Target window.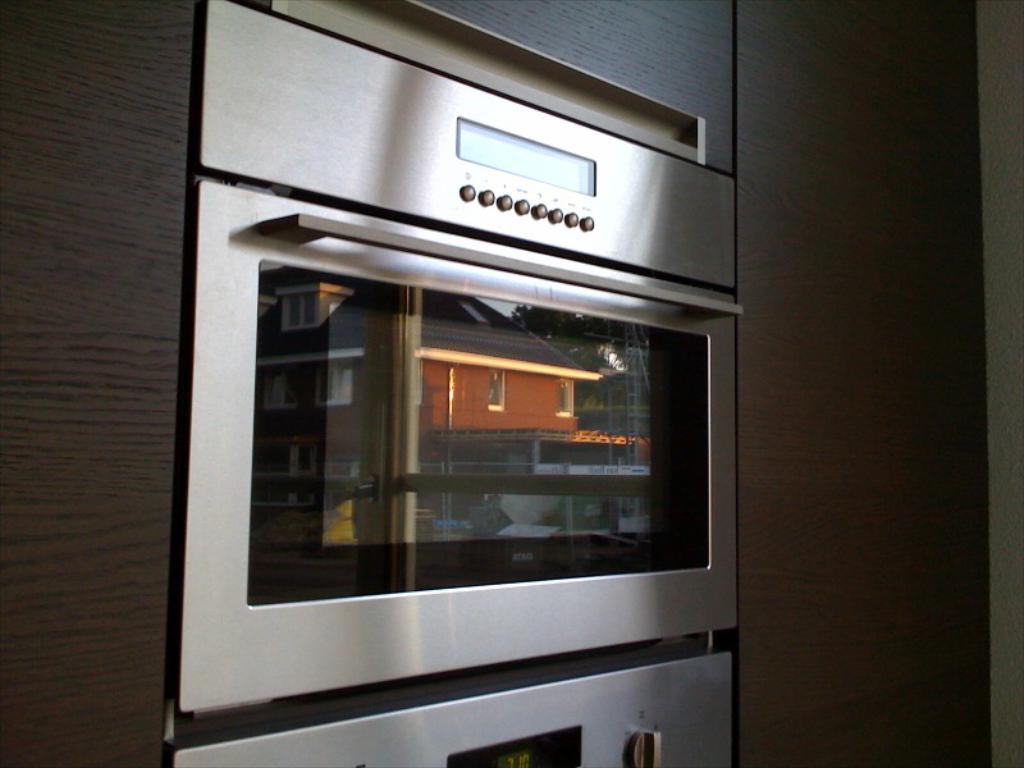
Target region: [x1=486, y1=366, x2=504, y2=406].
